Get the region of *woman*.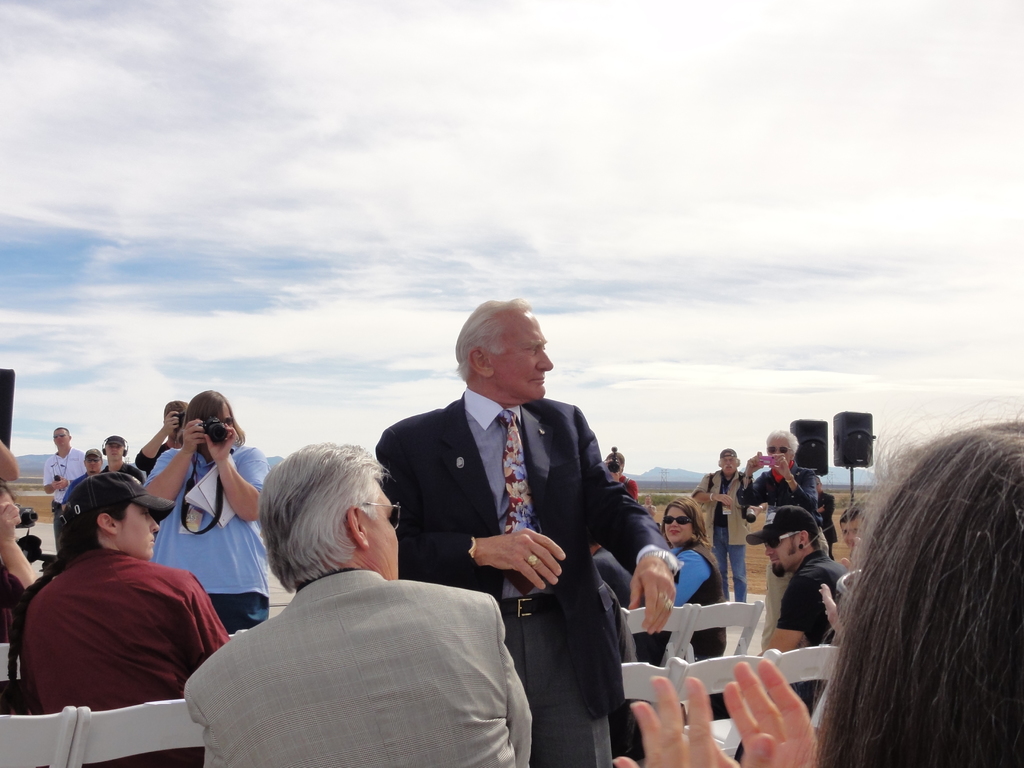
l=636, t=493, r=726, b=659.
